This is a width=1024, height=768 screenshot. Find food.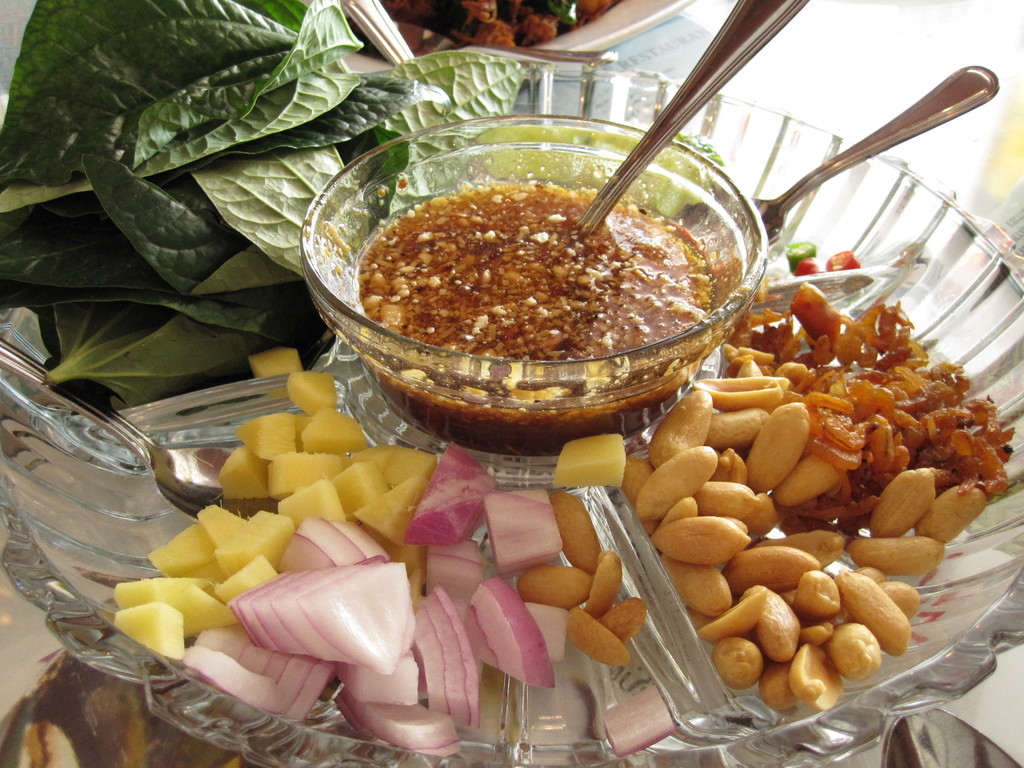
Bounding box: locate(797, 260, 822, 278).
